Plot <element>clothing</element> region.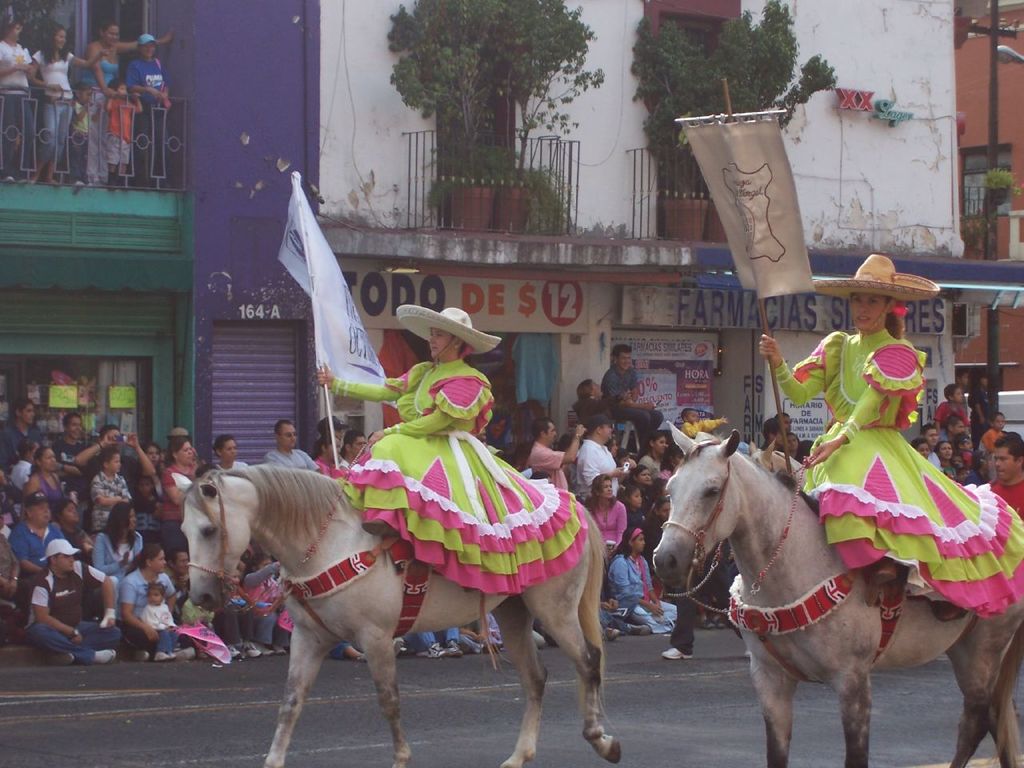
Plotted at {"left": 630, "top": 502, "right": 646, "bottom": 526}.
